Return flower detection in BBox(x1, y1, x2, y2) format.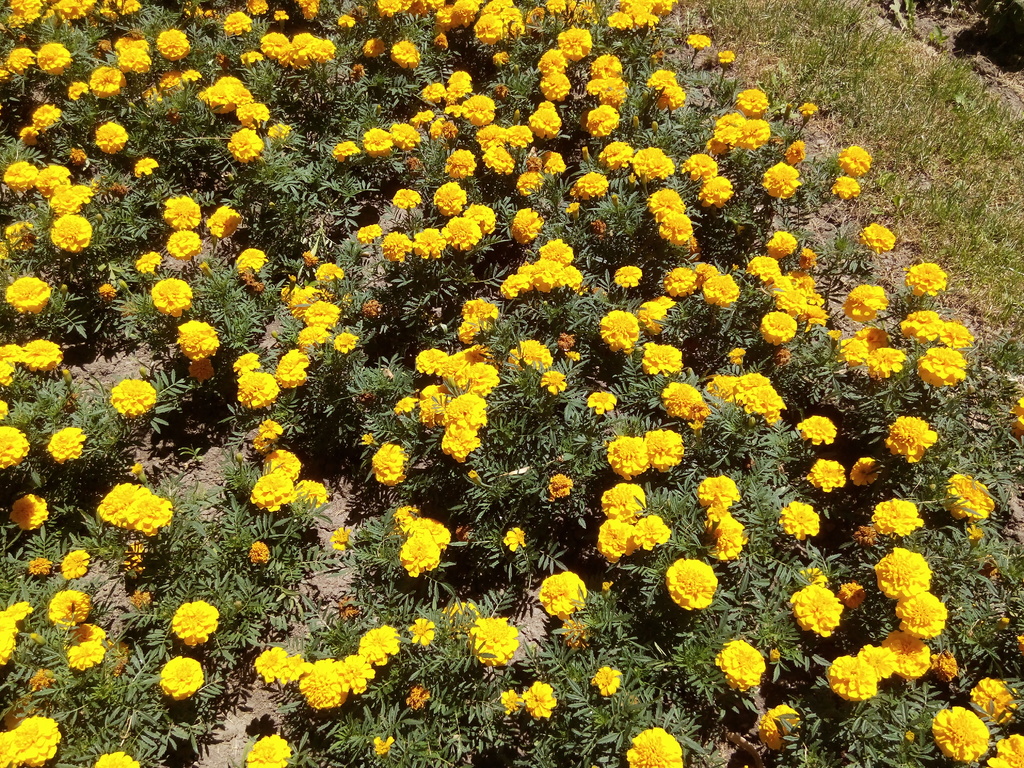
BBox(599, 309, 639, 356).
